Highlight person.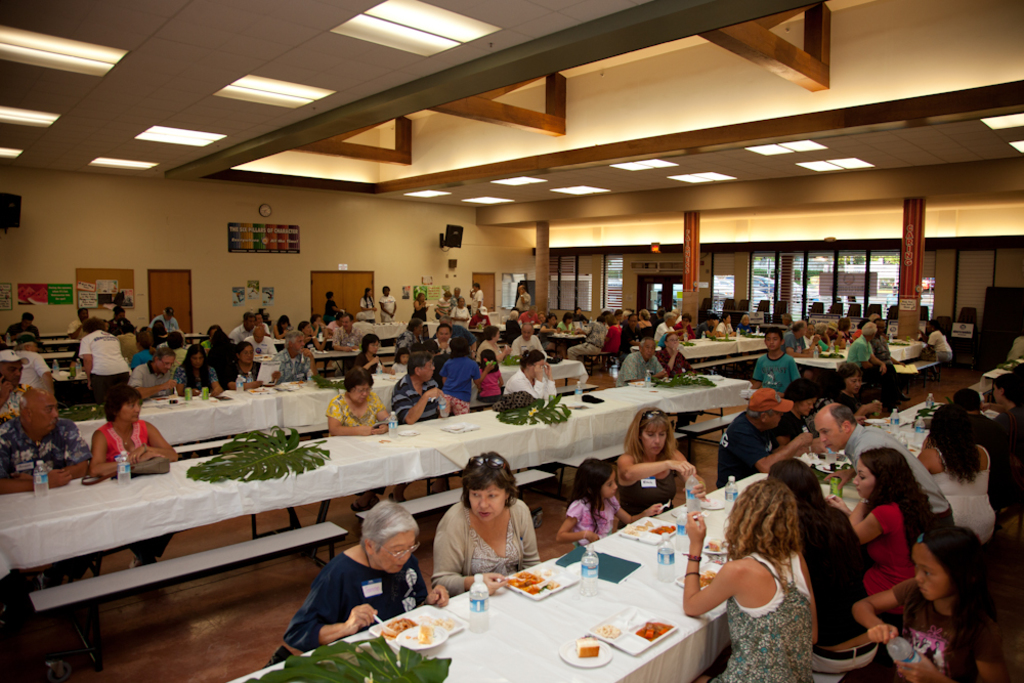
Highlighted region: [left=777, top=309, right=793, bottom=327].
